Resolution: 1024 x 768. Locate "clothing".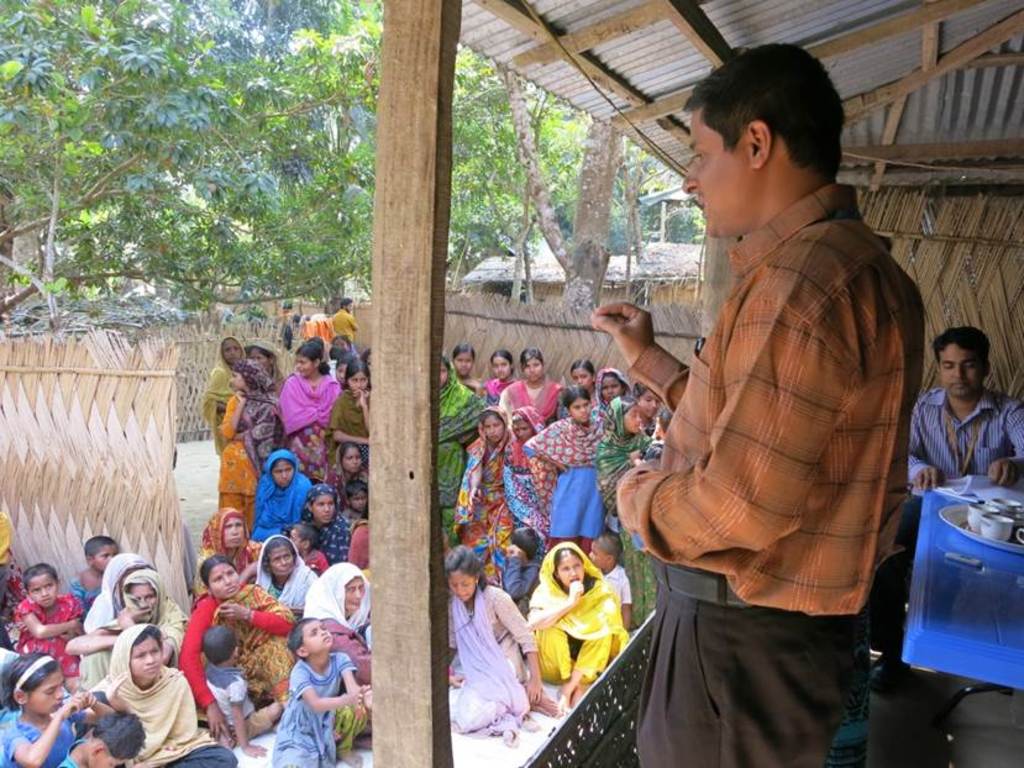
<region>904, 383, 1023, 493</region>.
